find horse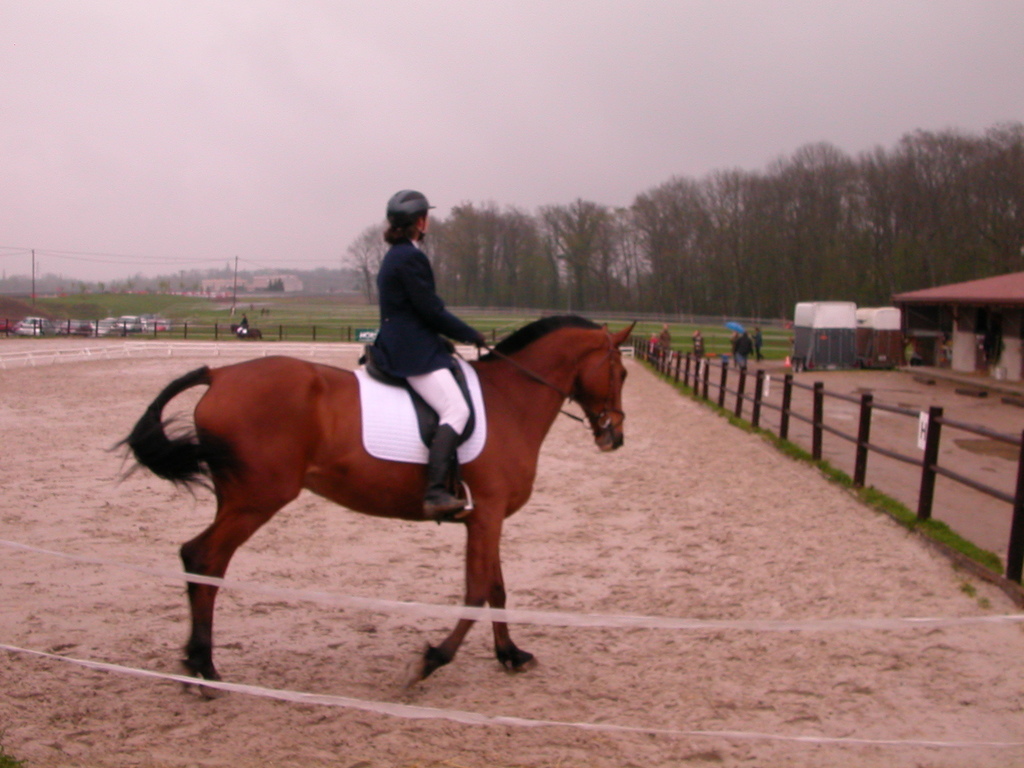
<region>231, 323, 262, 342</region>
